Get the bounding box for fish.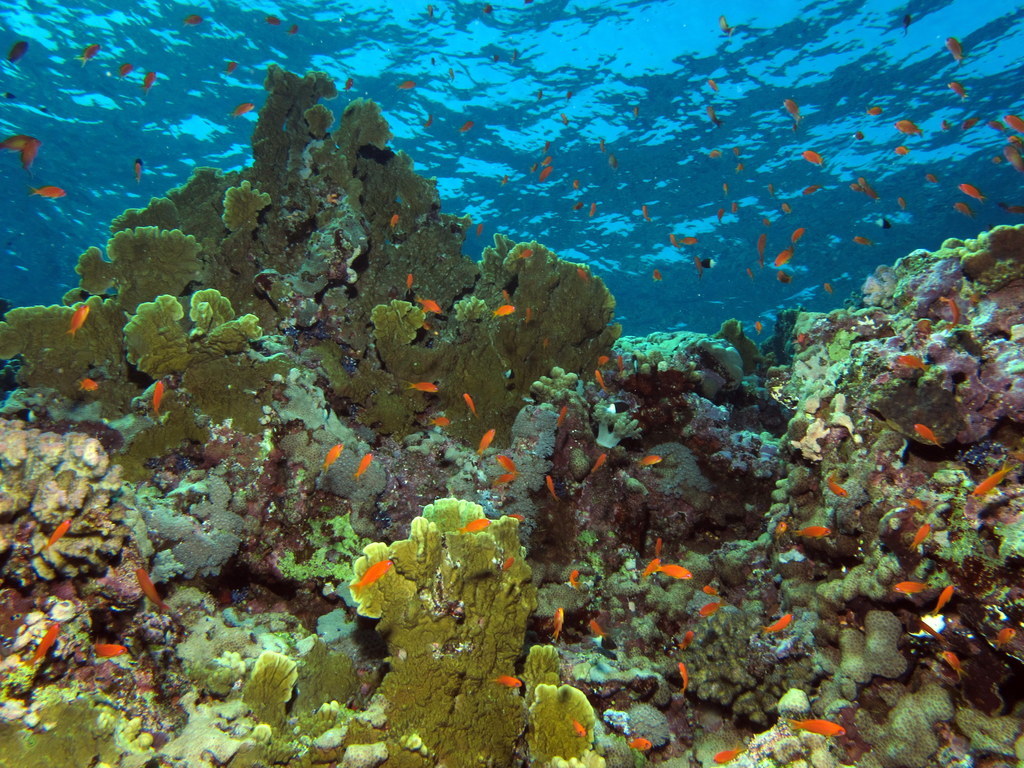
crop(913, 525, 928, 550).
